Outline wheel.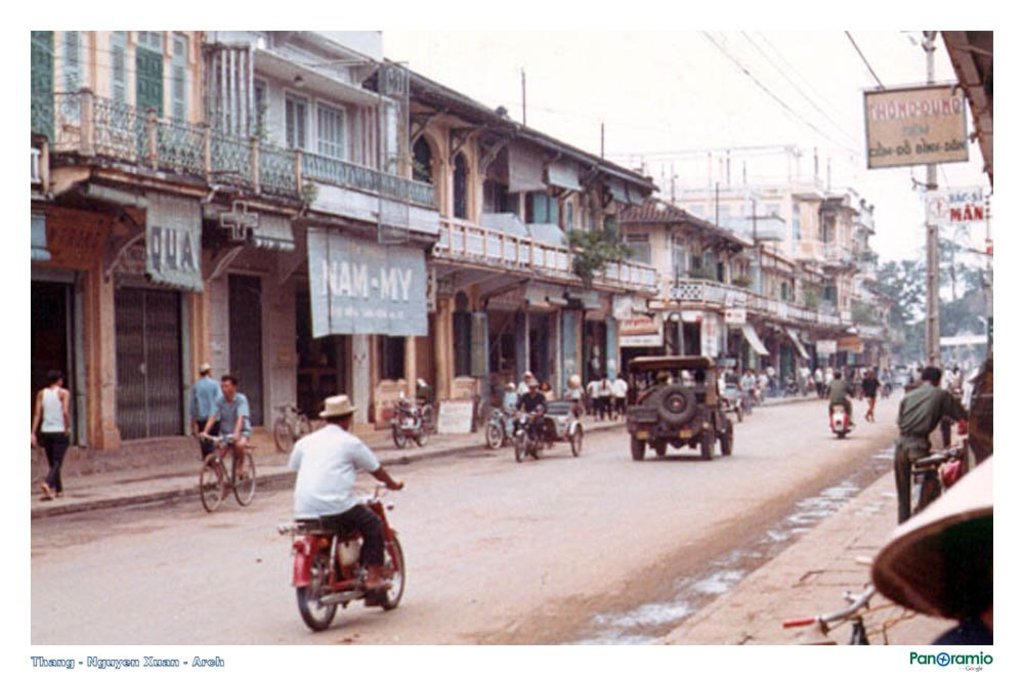
Outline: bbox(486, 423, 505, 448).
